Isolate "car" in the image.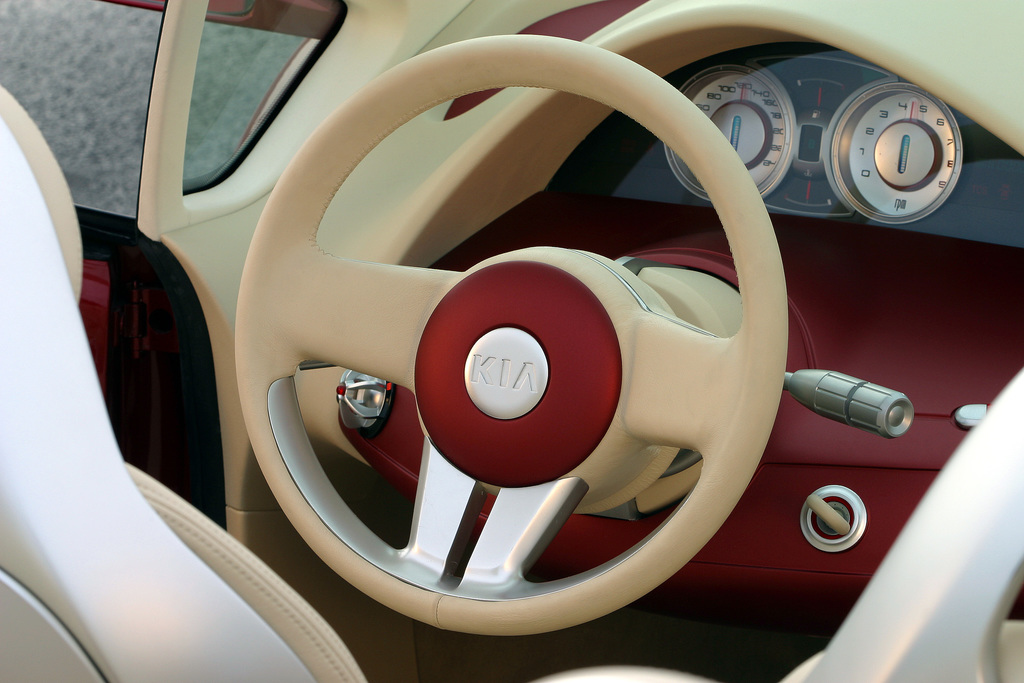
Isolated region: locate(0, 0, 1023, 682).
